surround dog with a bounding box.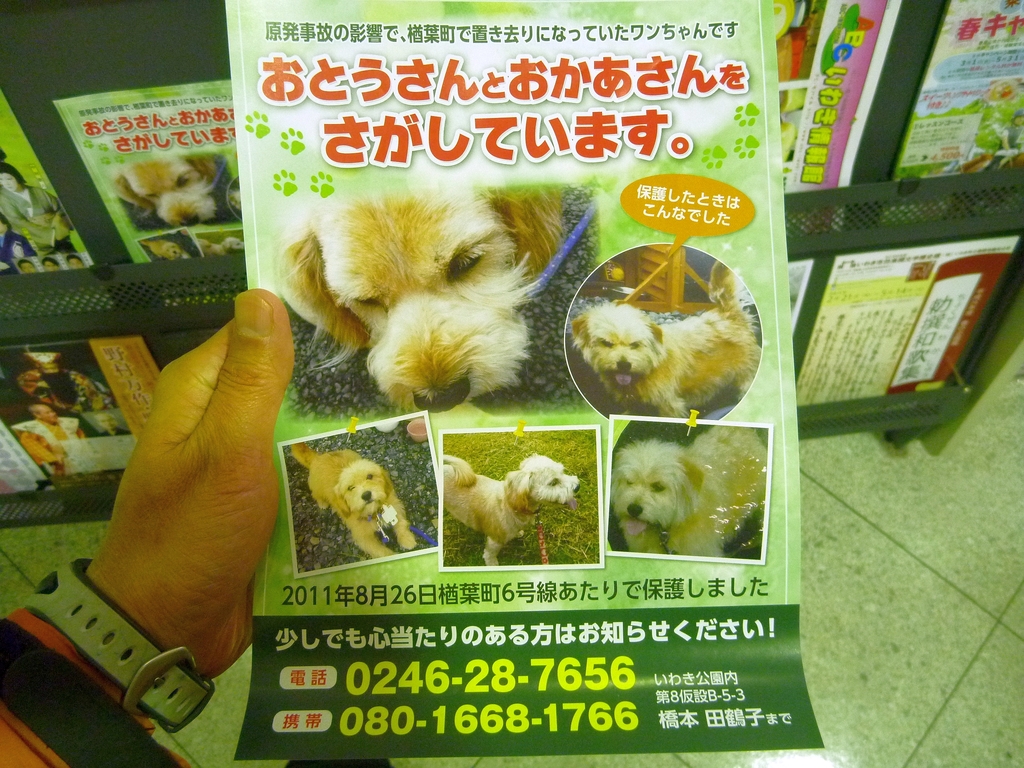
box=[198, 230, 244, 260].
